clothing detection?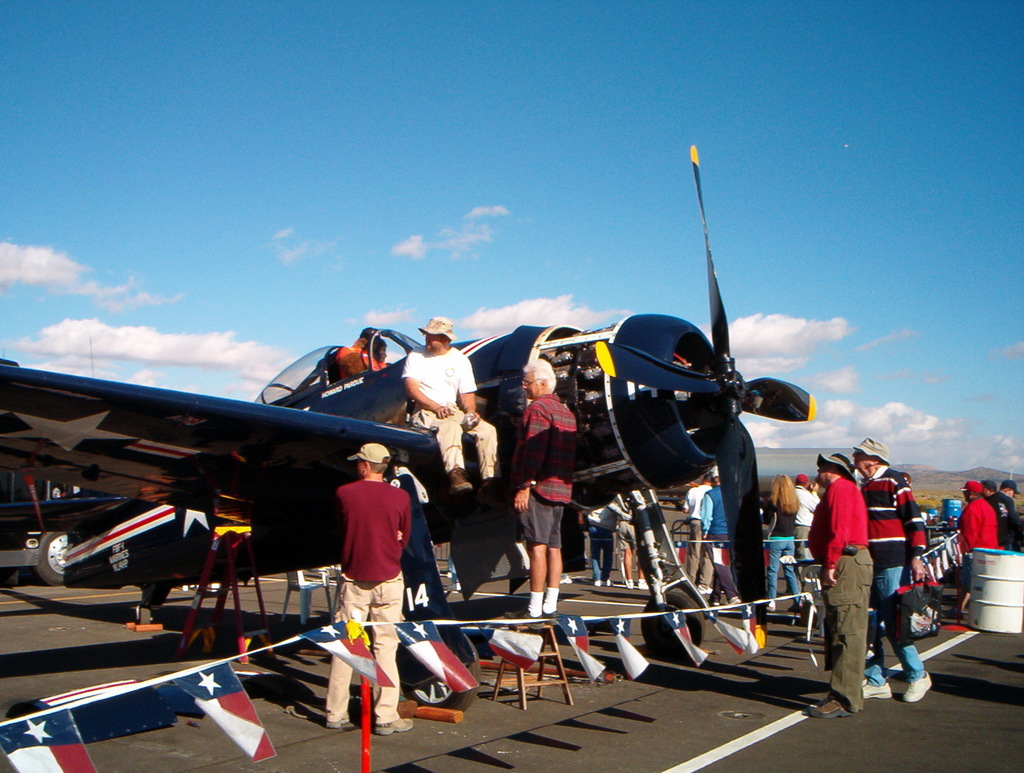
region(399, 342, 504, 482)
